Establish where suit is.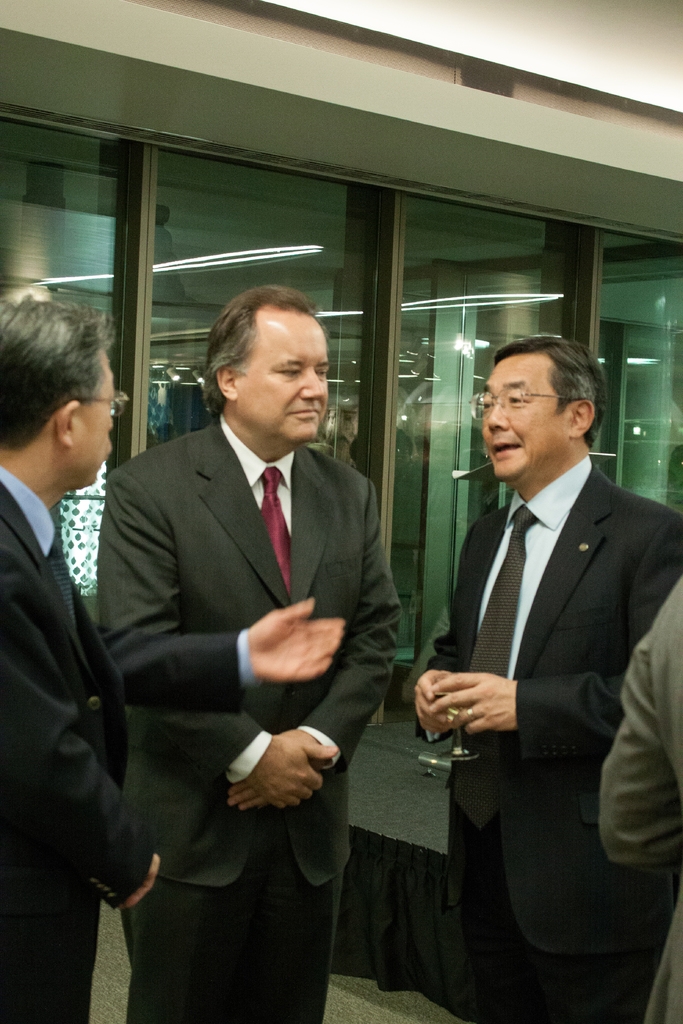
Established at bbox=(424, 302, 668, 1008).
